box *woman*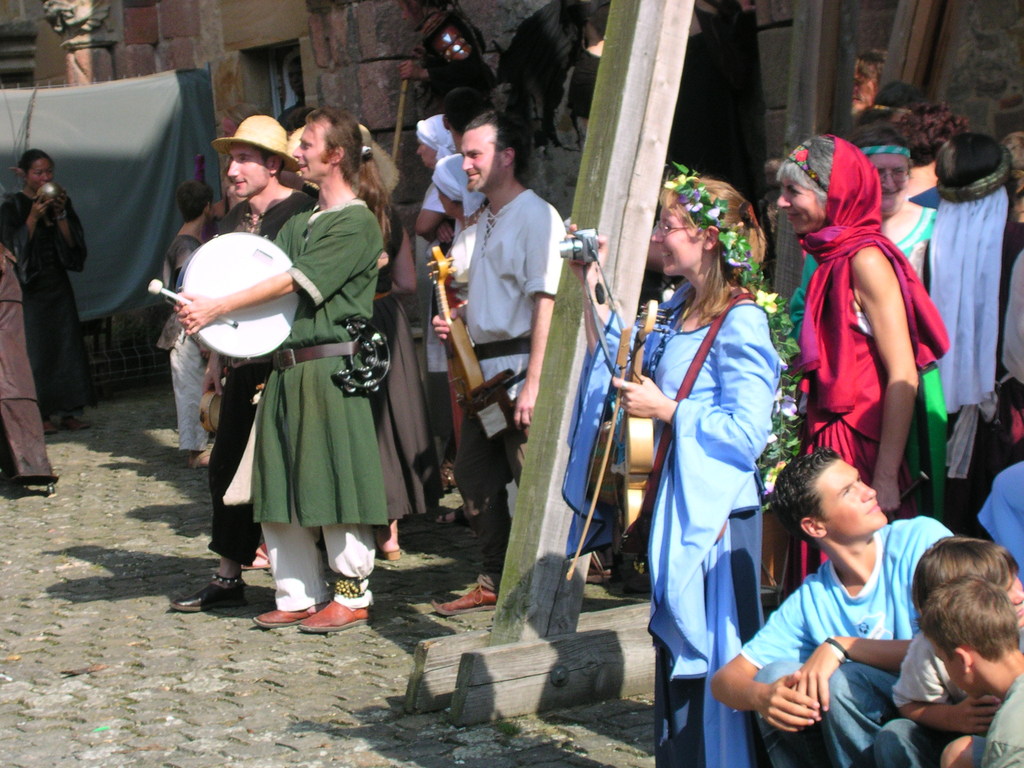
<bbox>778, 118, 956, 526</bbox>
